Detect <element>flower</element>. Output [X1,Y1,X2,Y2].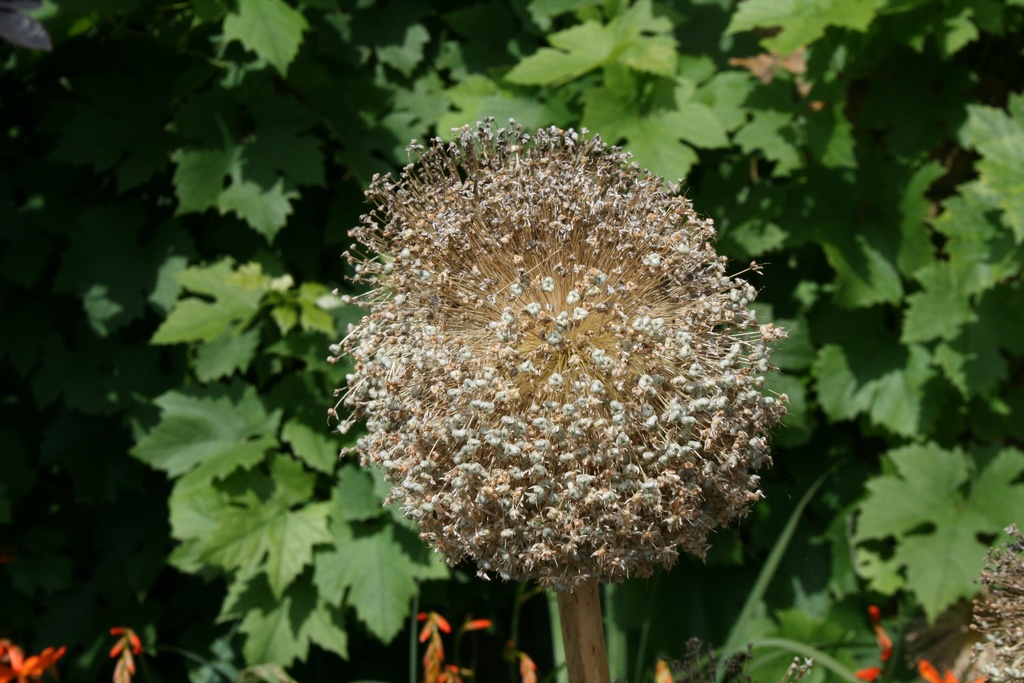
[327,113,796,589].
